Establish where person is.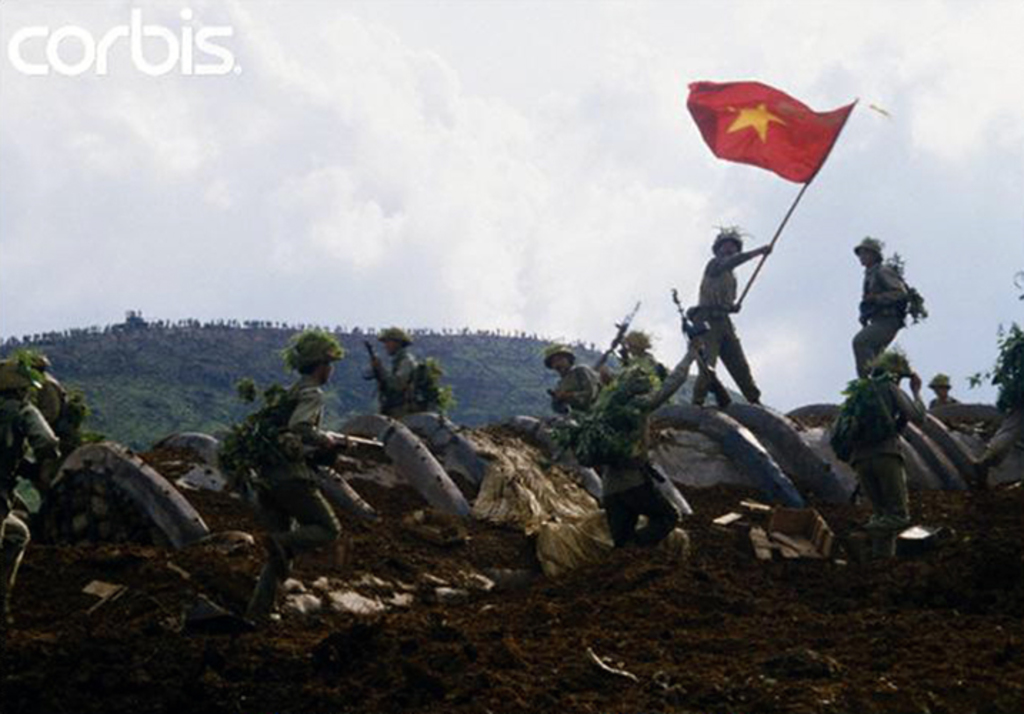
Established at [930, 373, 963, 408].
